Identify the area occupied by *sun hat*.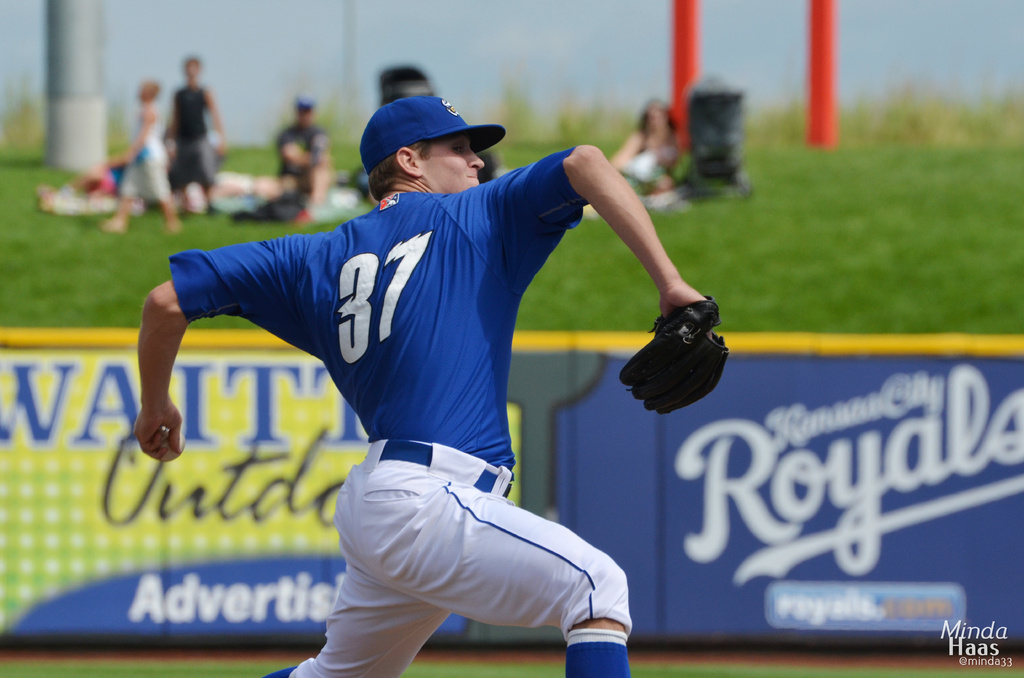
Area: (355, 95, 511, 176).
